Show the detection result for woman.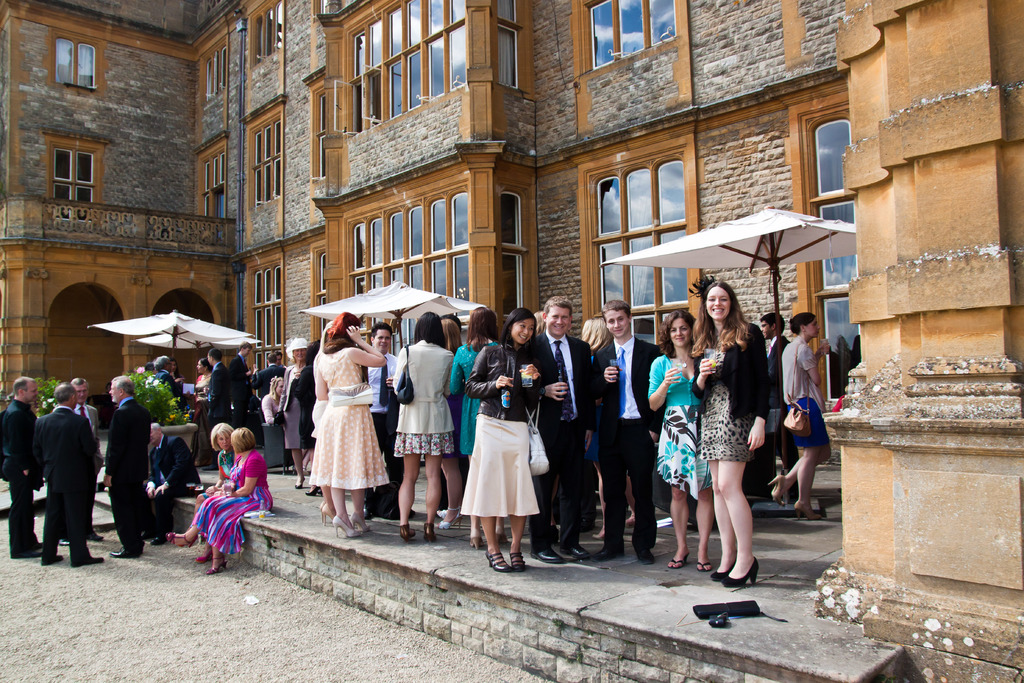
(446, 305, 506, 550).
